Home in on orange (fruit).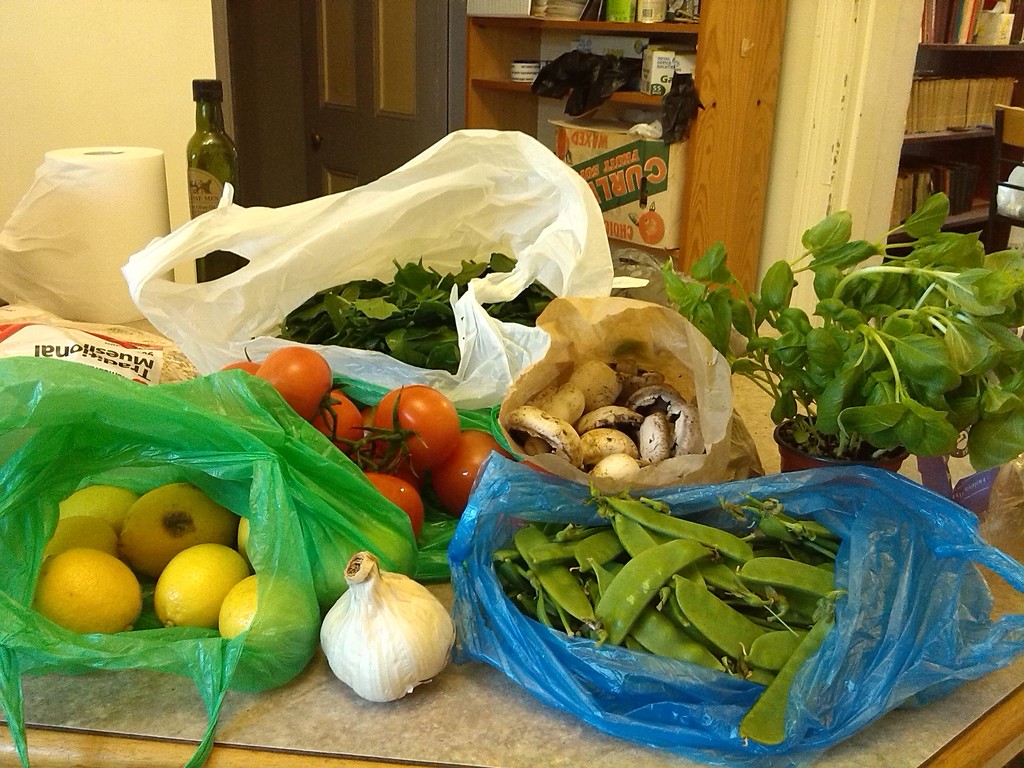
Homed in at [left=130, top=548, right=237, bottom=634].
